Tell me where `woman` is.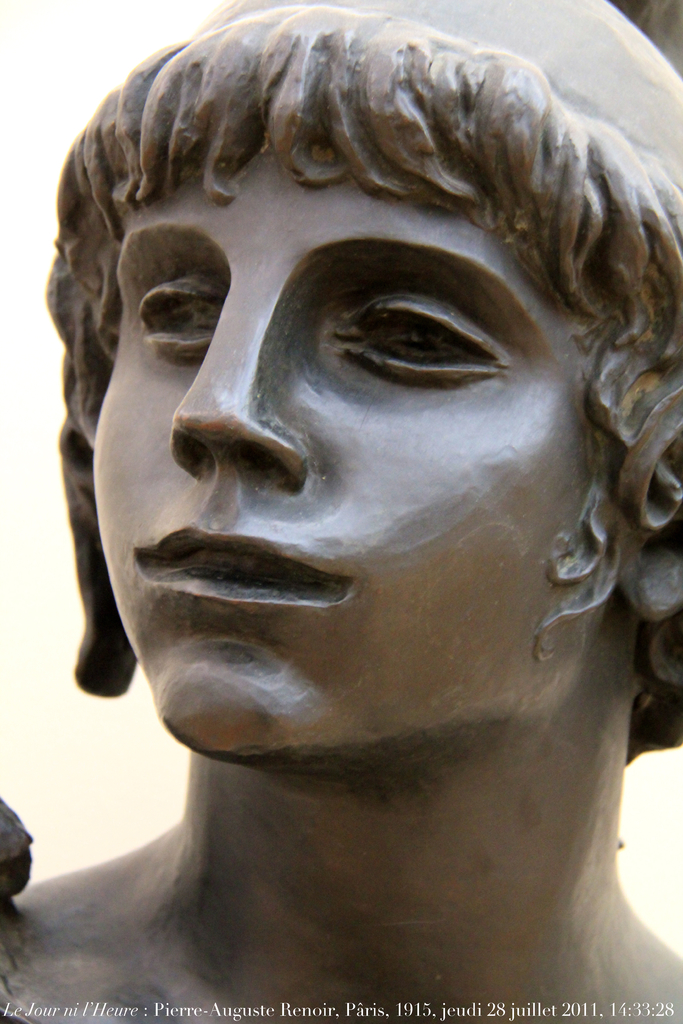
`woman` is at crop(0, 0, 676, 1016).
